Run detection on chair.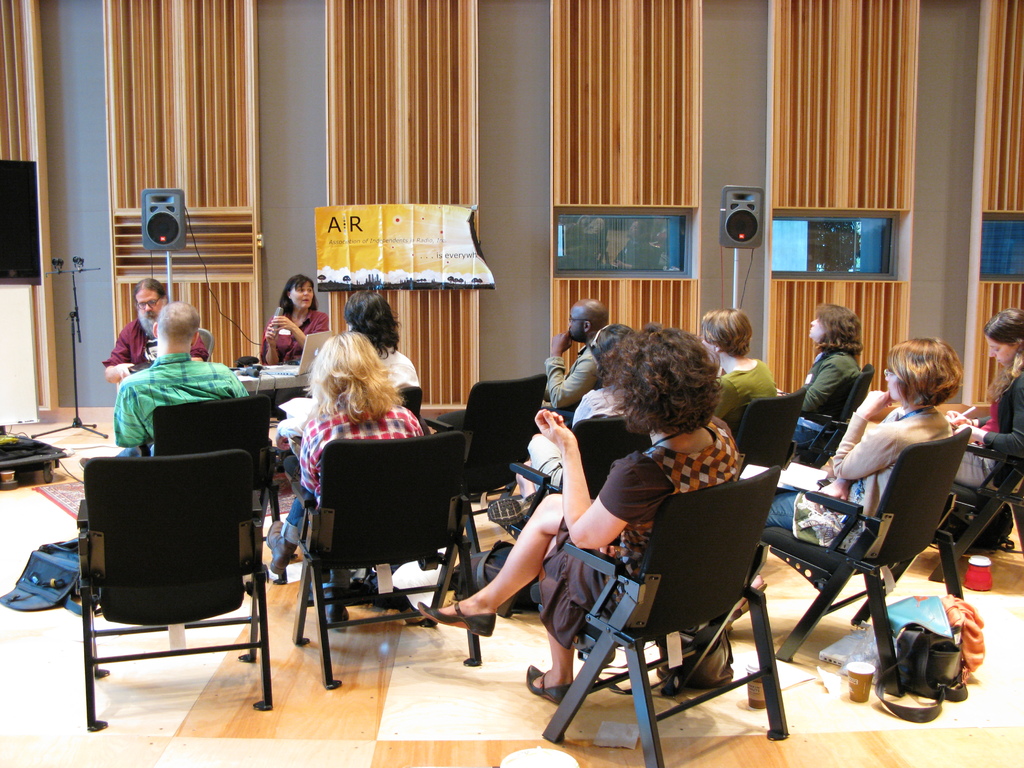
Result: (left=790, top=364, right=879, bottom=467).
